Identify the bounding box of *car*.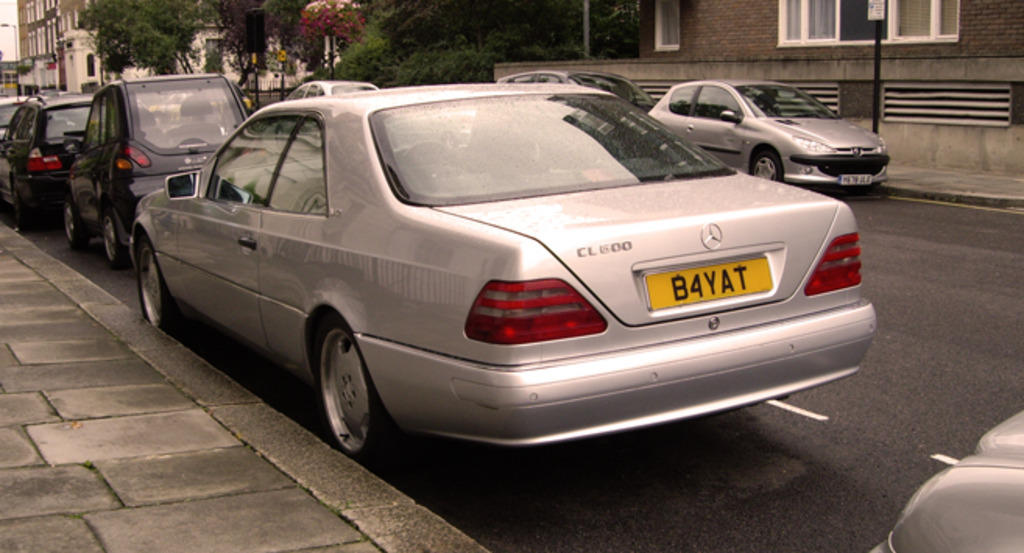
[150, 92, 195, 114].
